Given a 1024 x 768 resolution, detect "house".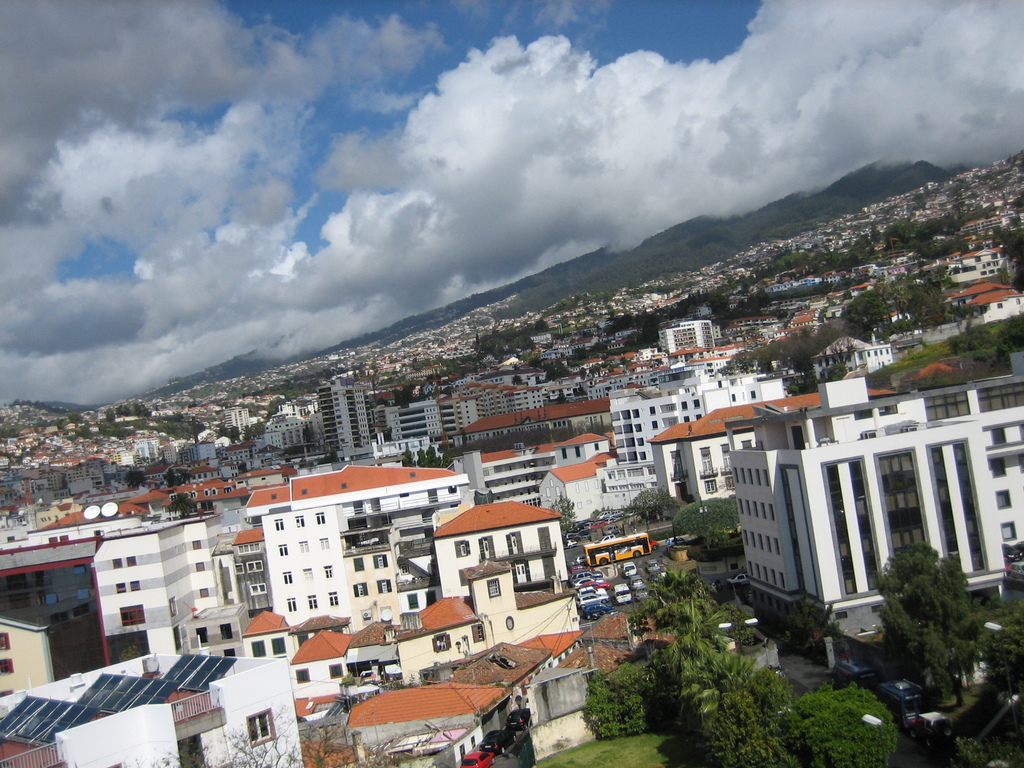
803, 333, 894, 395.
